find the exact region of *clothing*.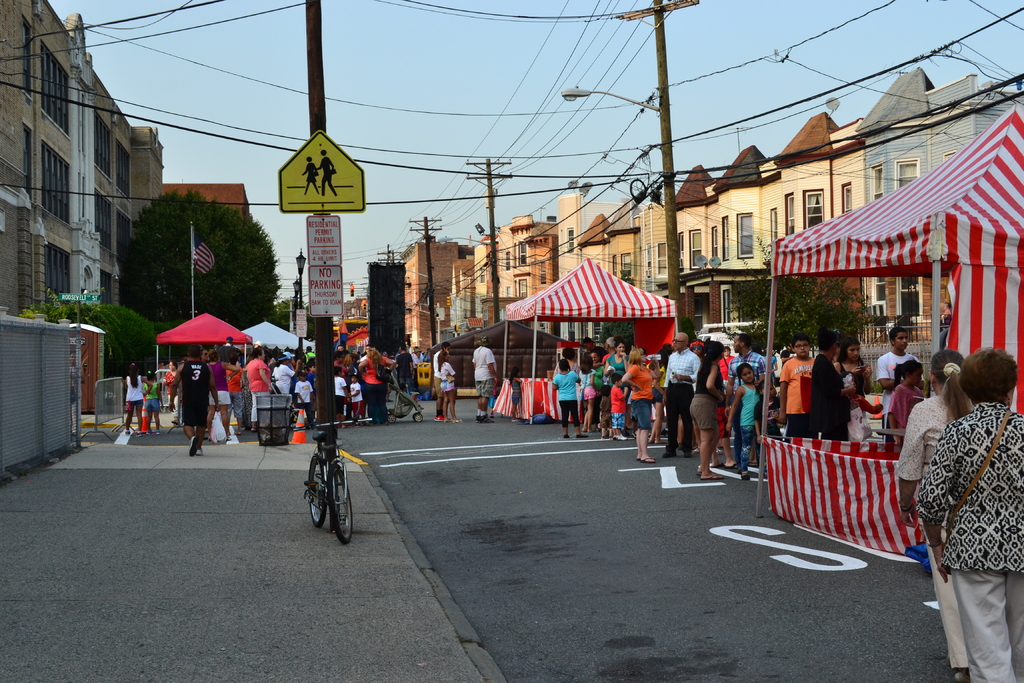
Exact region: {"x1": 719, "y1": 353, "x2": 734, "y2": 383}.
